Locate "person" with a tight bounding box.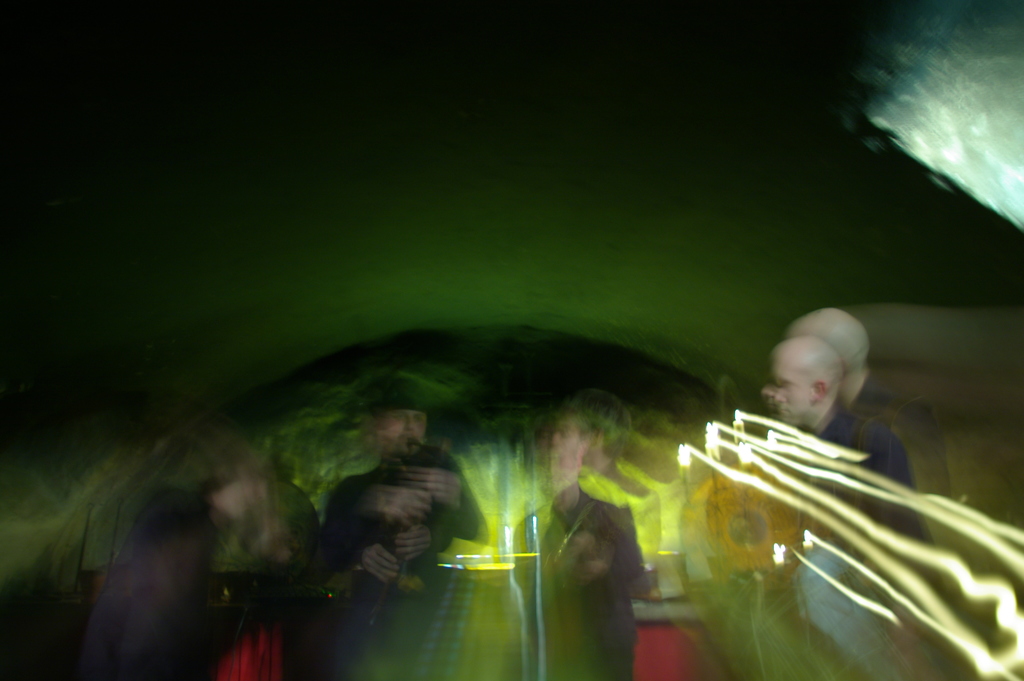
box(753, 320, 937, 680).
